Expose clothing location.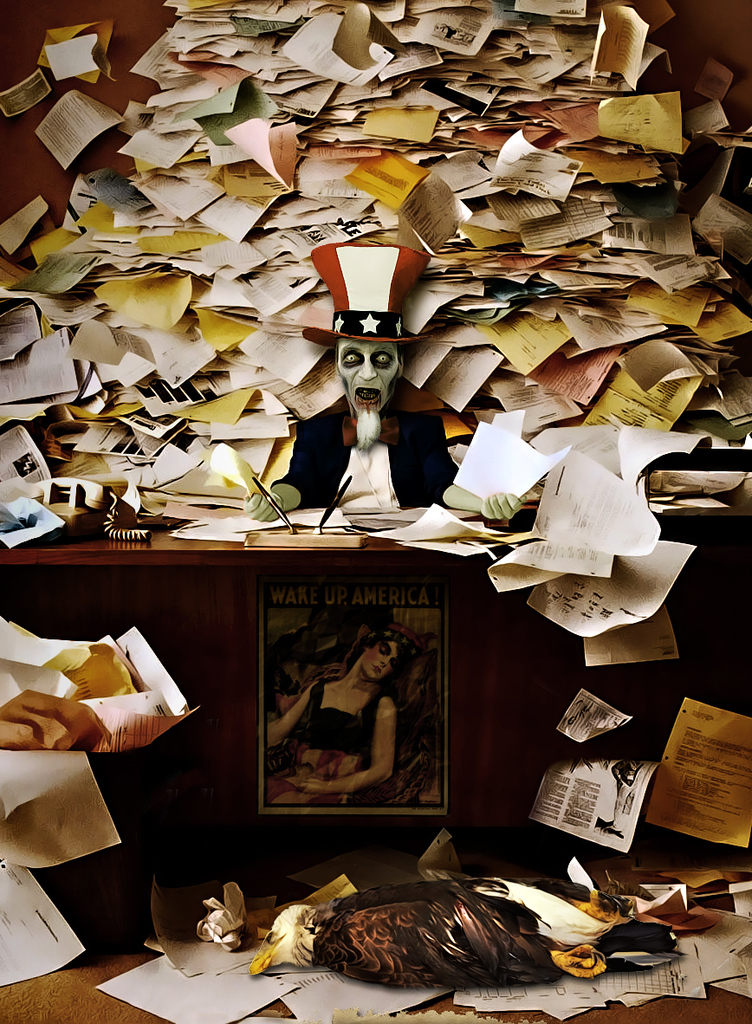
Exposed at (266,678,394,804).
